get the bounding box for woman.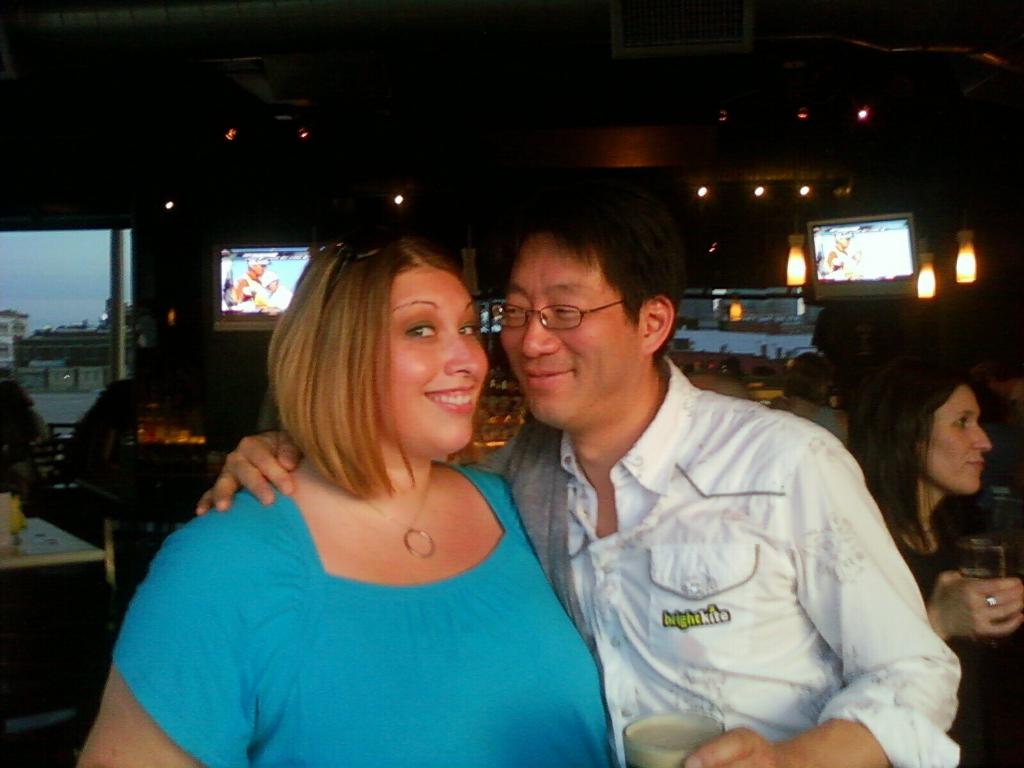
[left=112, top=245, right=596, bottom=767].
